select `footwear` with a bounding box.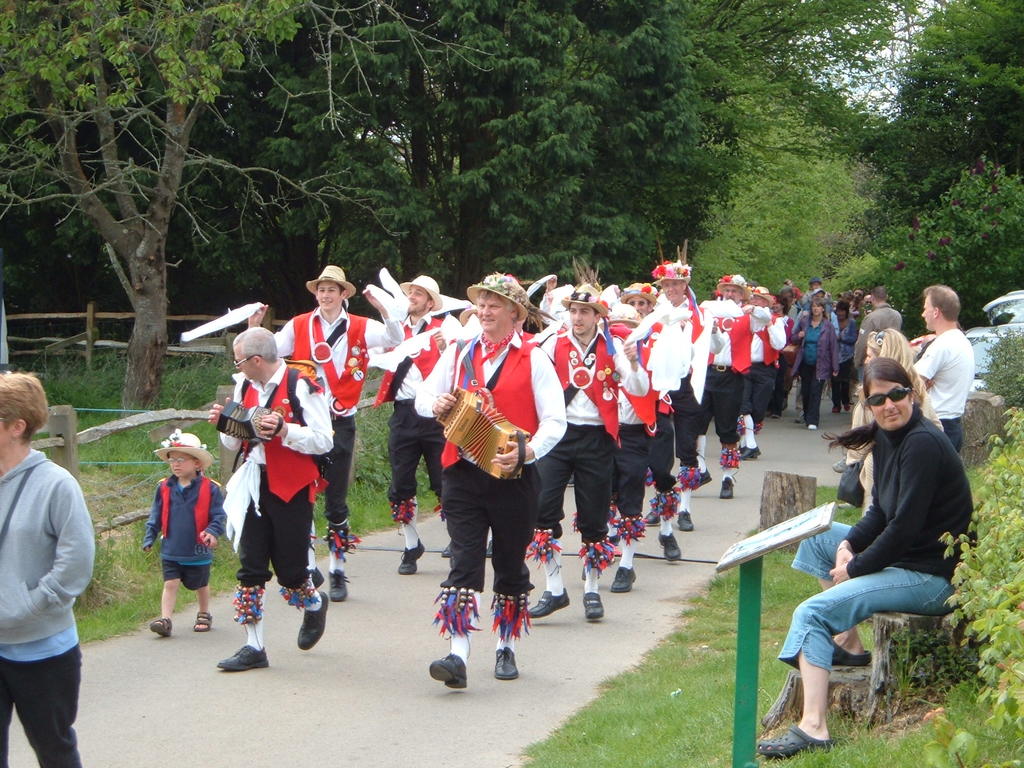
[756,717,817,757].
